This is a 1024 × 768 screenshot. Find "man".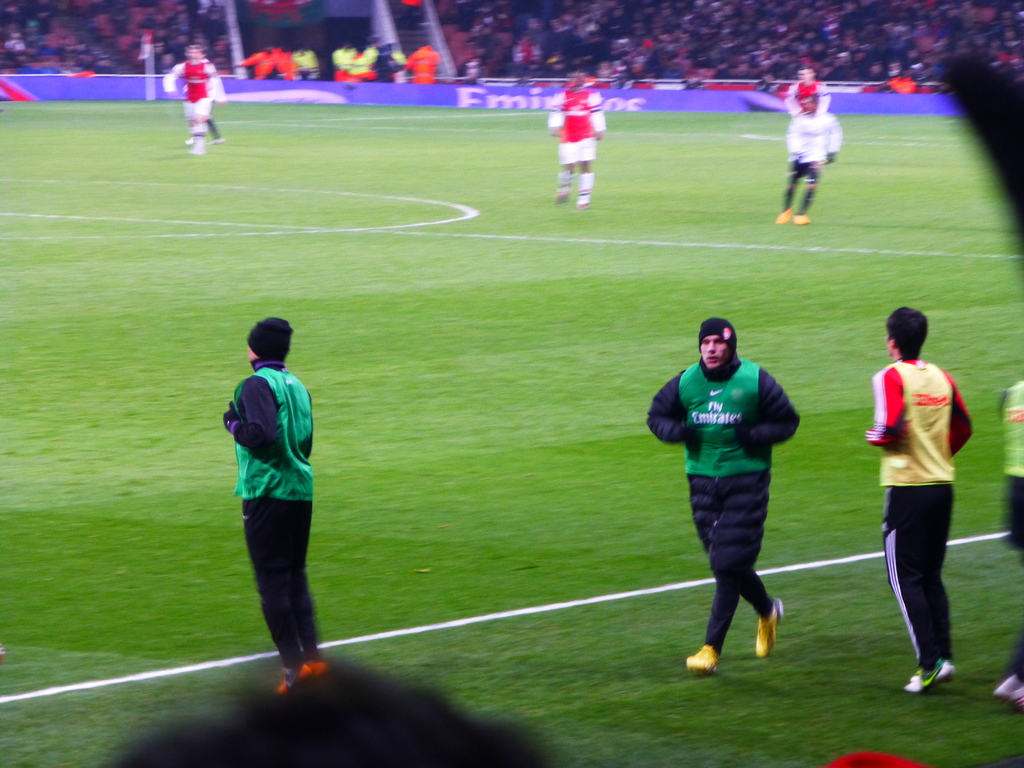
Bounding box: 547,66,604,215.
